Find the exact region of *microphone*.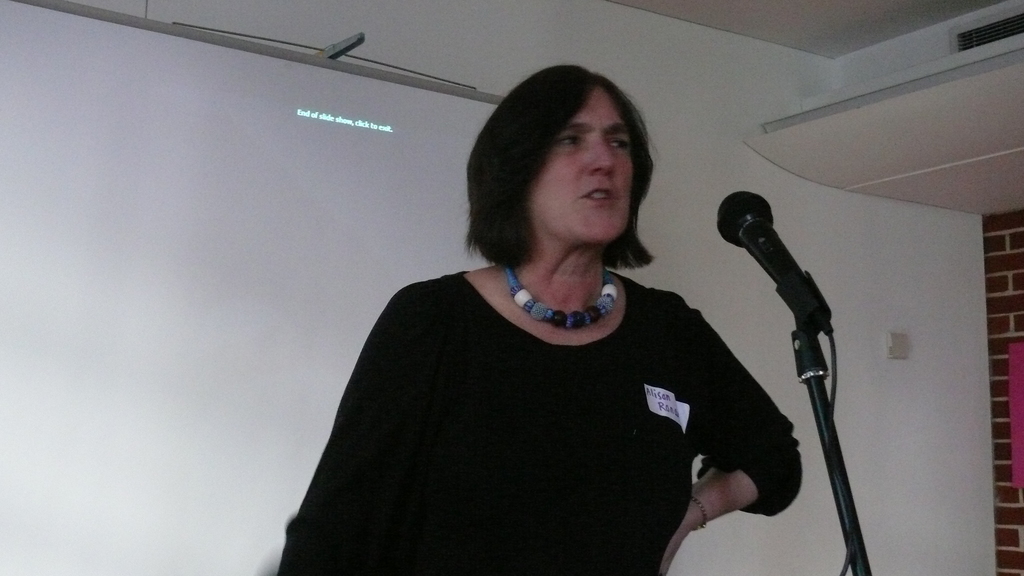
Exact region: 708, 182, 850, 368.
